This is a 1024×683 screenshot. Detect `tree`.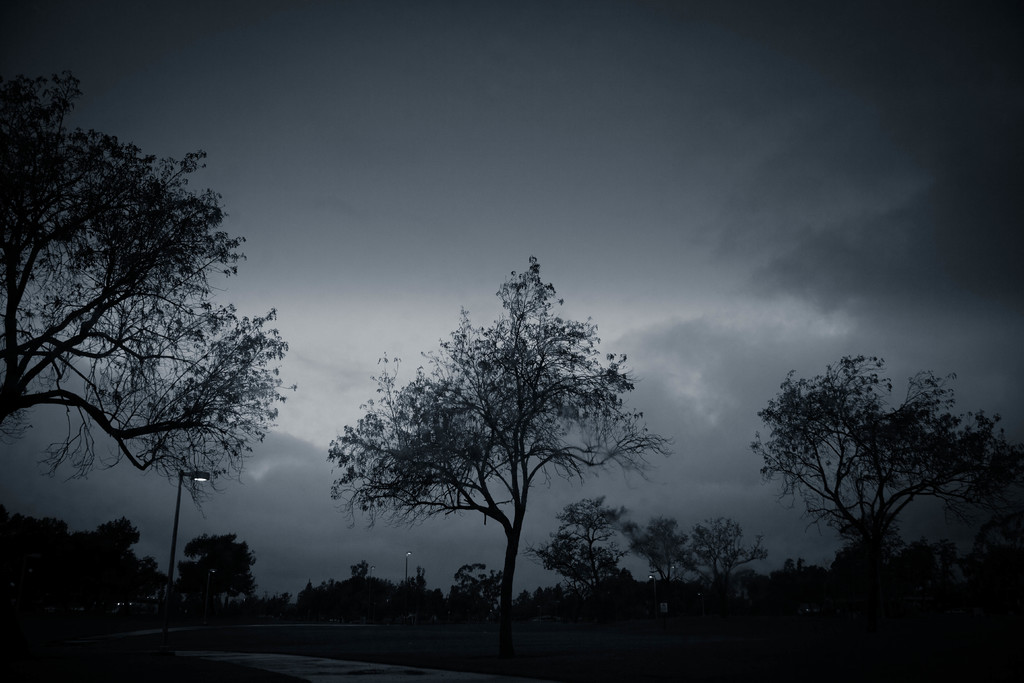
<box>689,517,774,576</box>.
